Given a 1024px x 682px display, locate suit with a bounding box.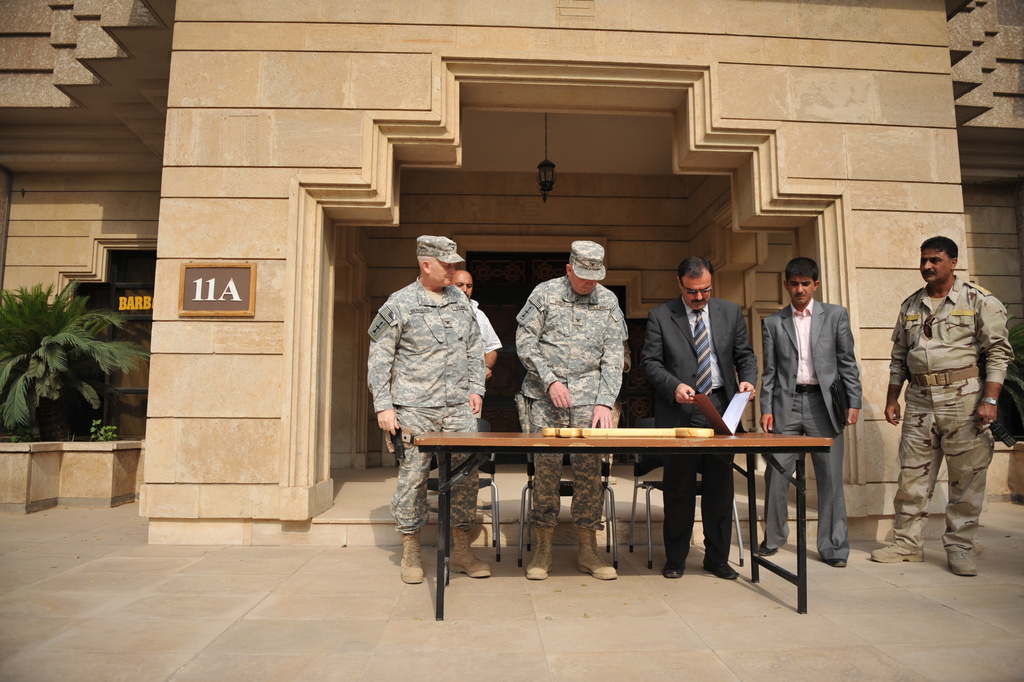
Located: bbox=[752, 302, 863, 567].
